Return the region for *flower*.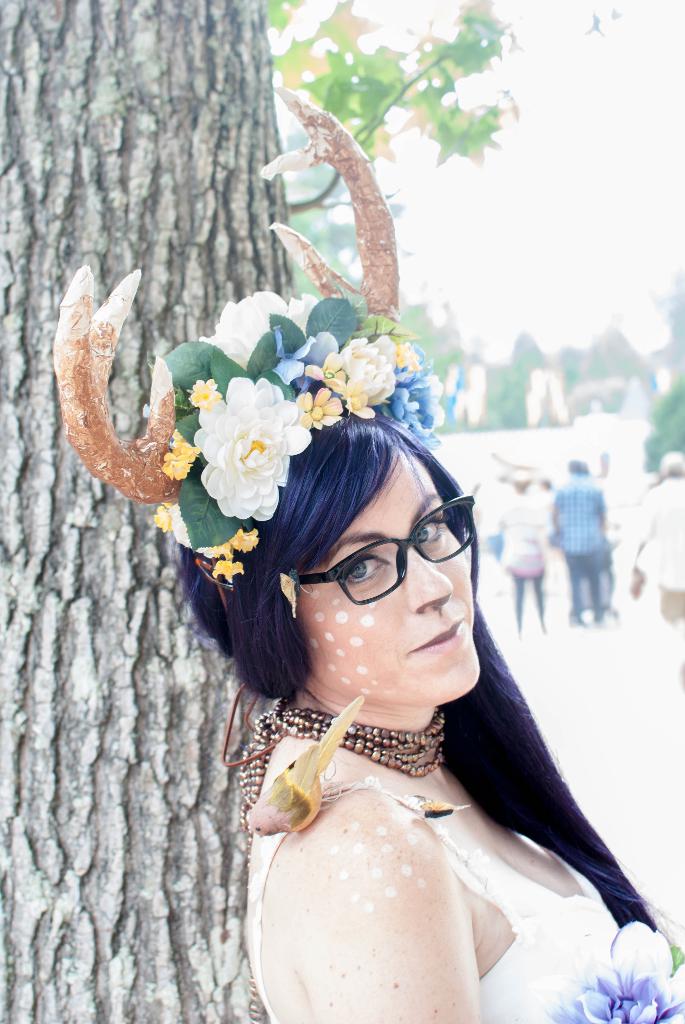
225:528:260:548.
